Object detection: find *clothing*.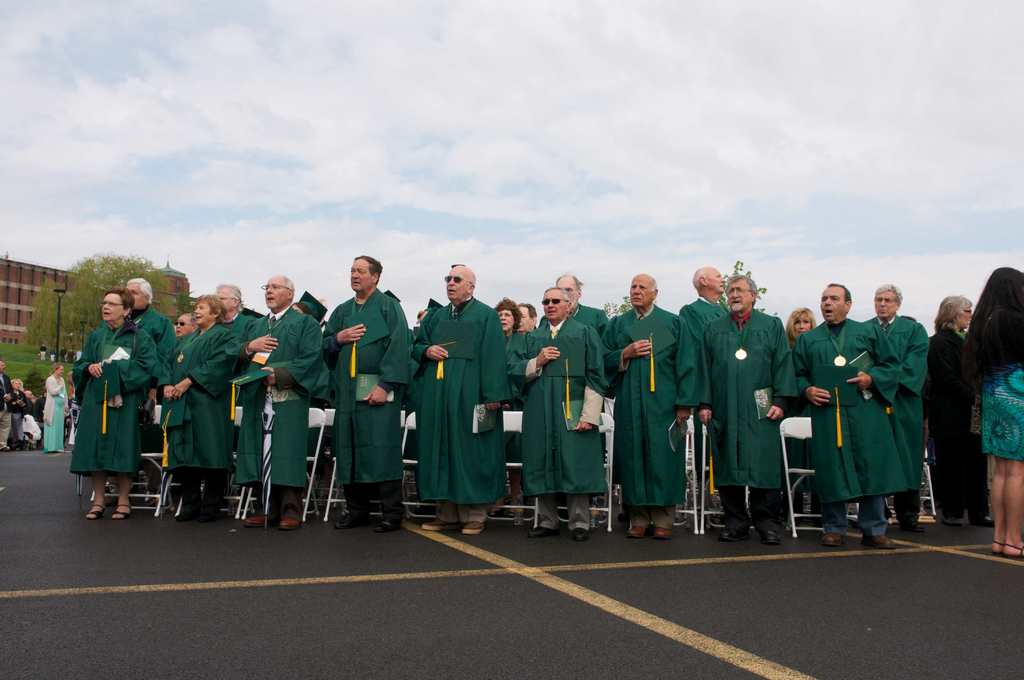
(left=310, top=284, right=414, bottom=525).
